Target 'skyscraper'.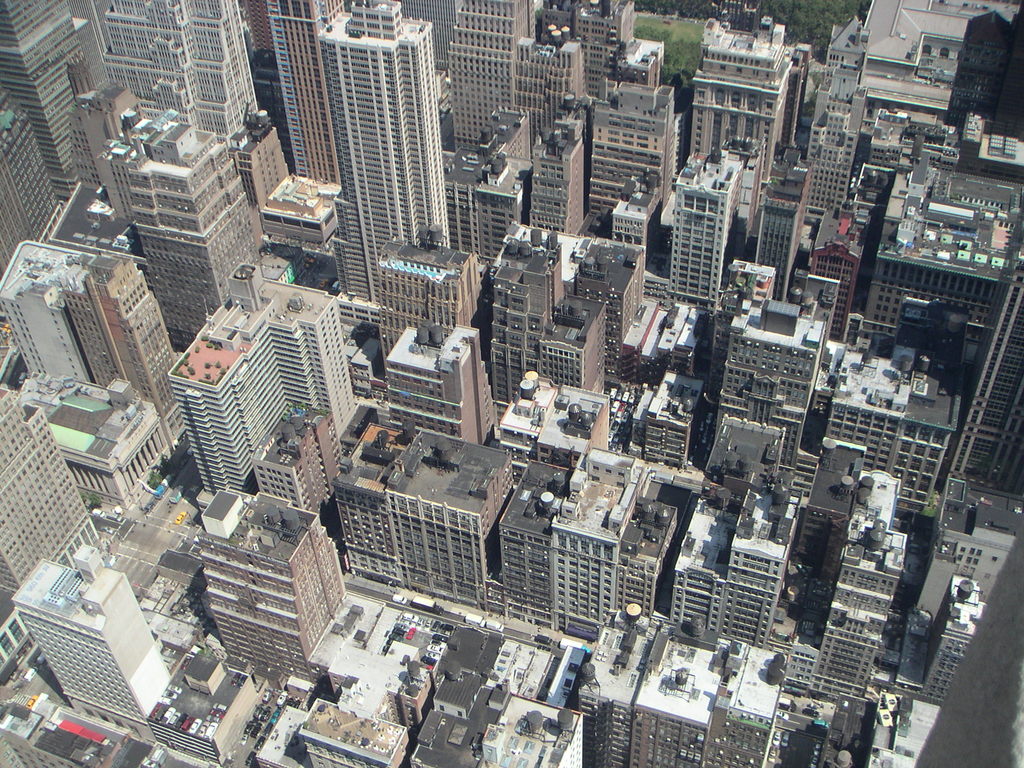
Target region: 301,0,458,266.
